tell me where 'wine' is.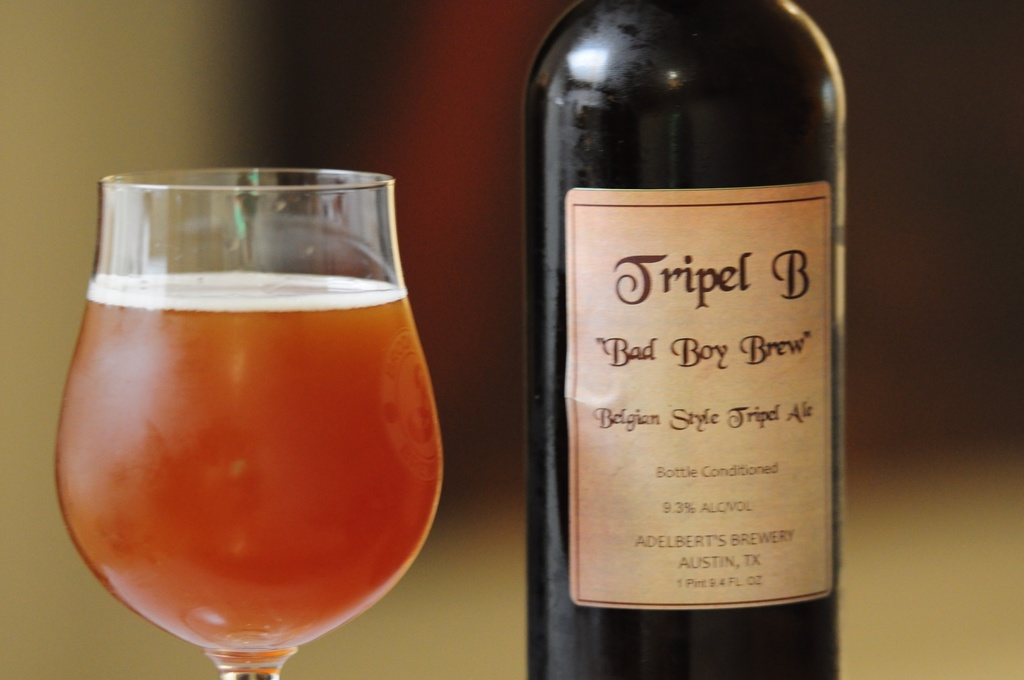
'wine' is at x1=530 y1=0 x2=854 y2=651.
